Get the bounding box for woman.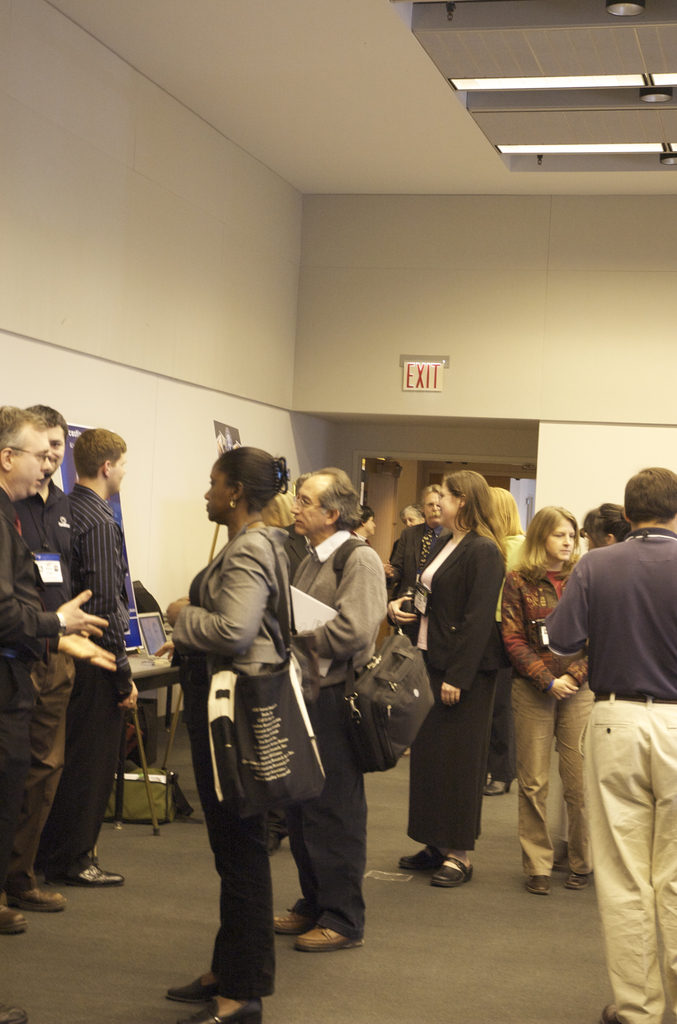
x1=156 y1=442 x2=298 y2=1022.
